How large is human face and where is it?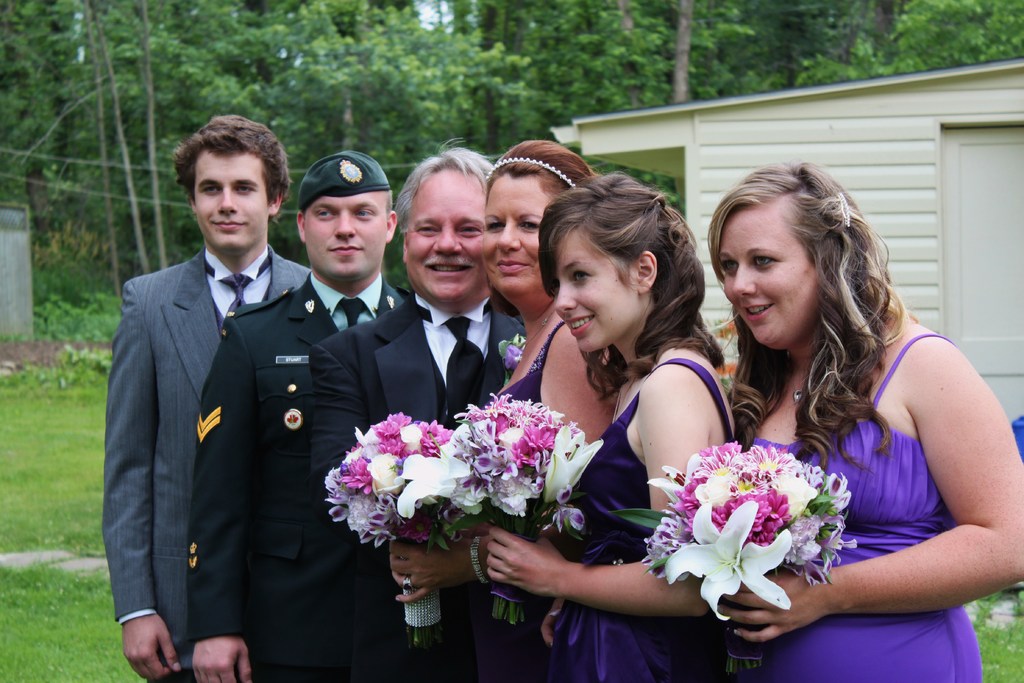
Bounding box: [left=406, top=168, right=488, bottom=299].
